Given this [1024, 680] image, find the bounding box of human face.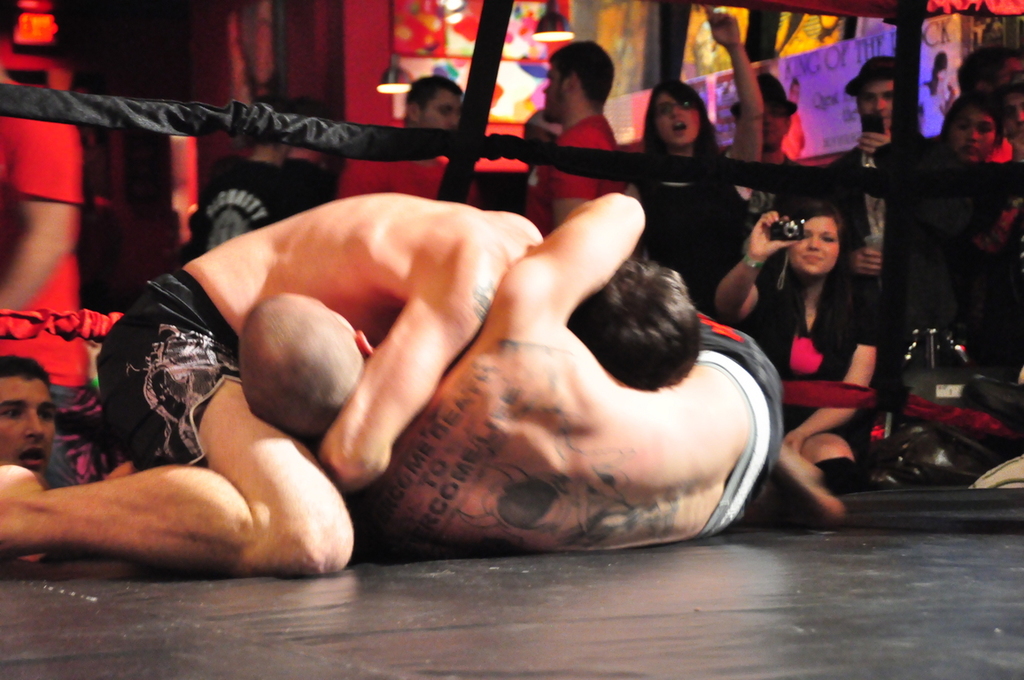
bbox=(758, 101, 786, 145).
